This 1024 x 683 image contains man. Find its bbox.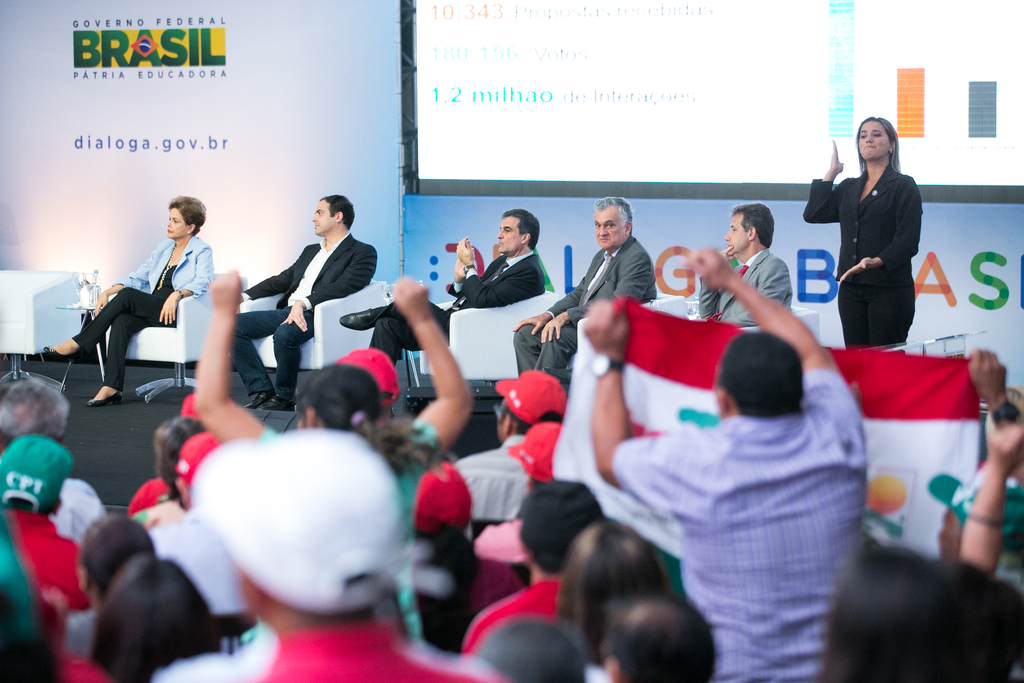
x1=583, y1=243, x2=867, y2=682.
